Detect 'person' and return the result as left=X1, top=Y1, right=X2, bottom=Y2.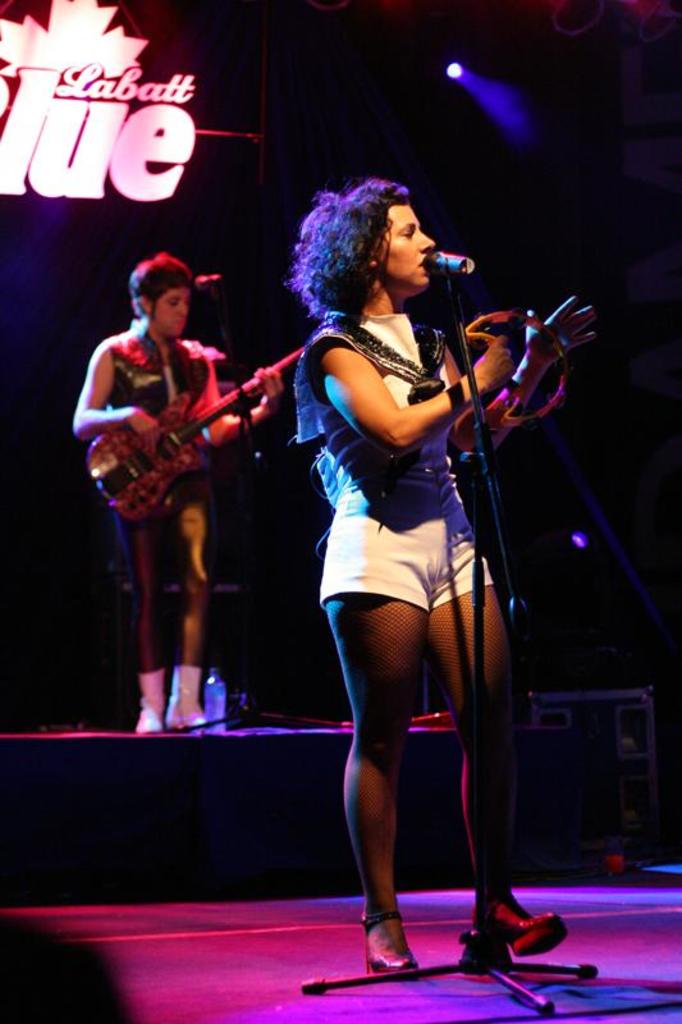
left=292, top=179, right=600, bottom=983.
